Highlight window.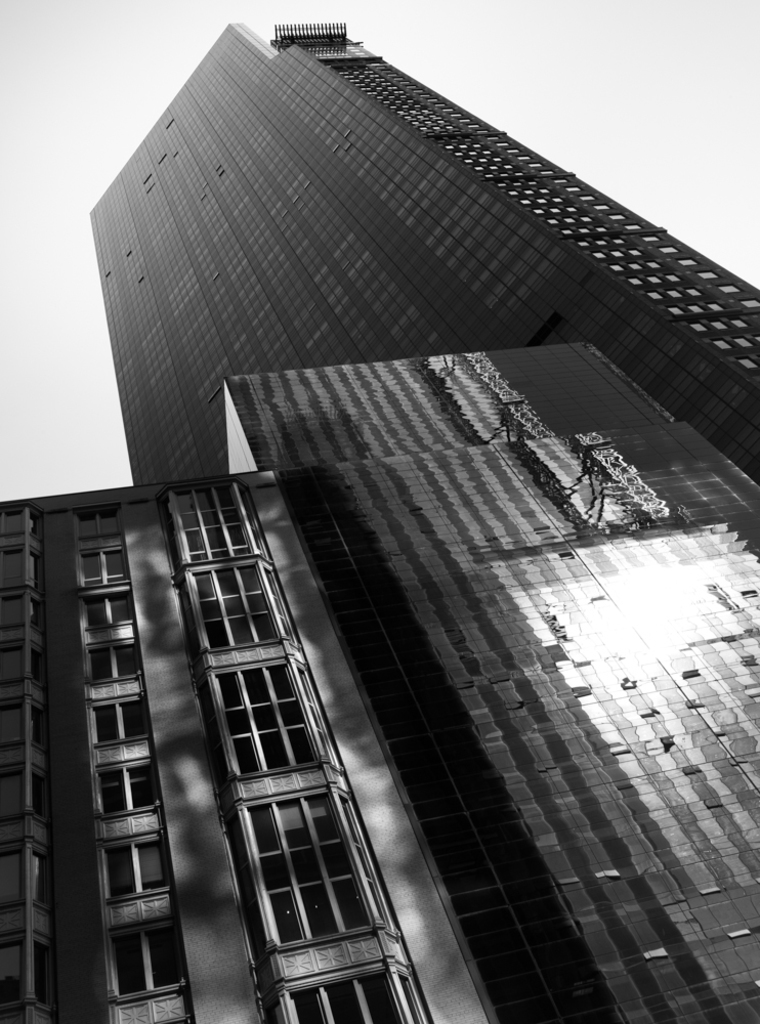
Highlighted region: [left=0, top=503, right=23, bottom=540].
